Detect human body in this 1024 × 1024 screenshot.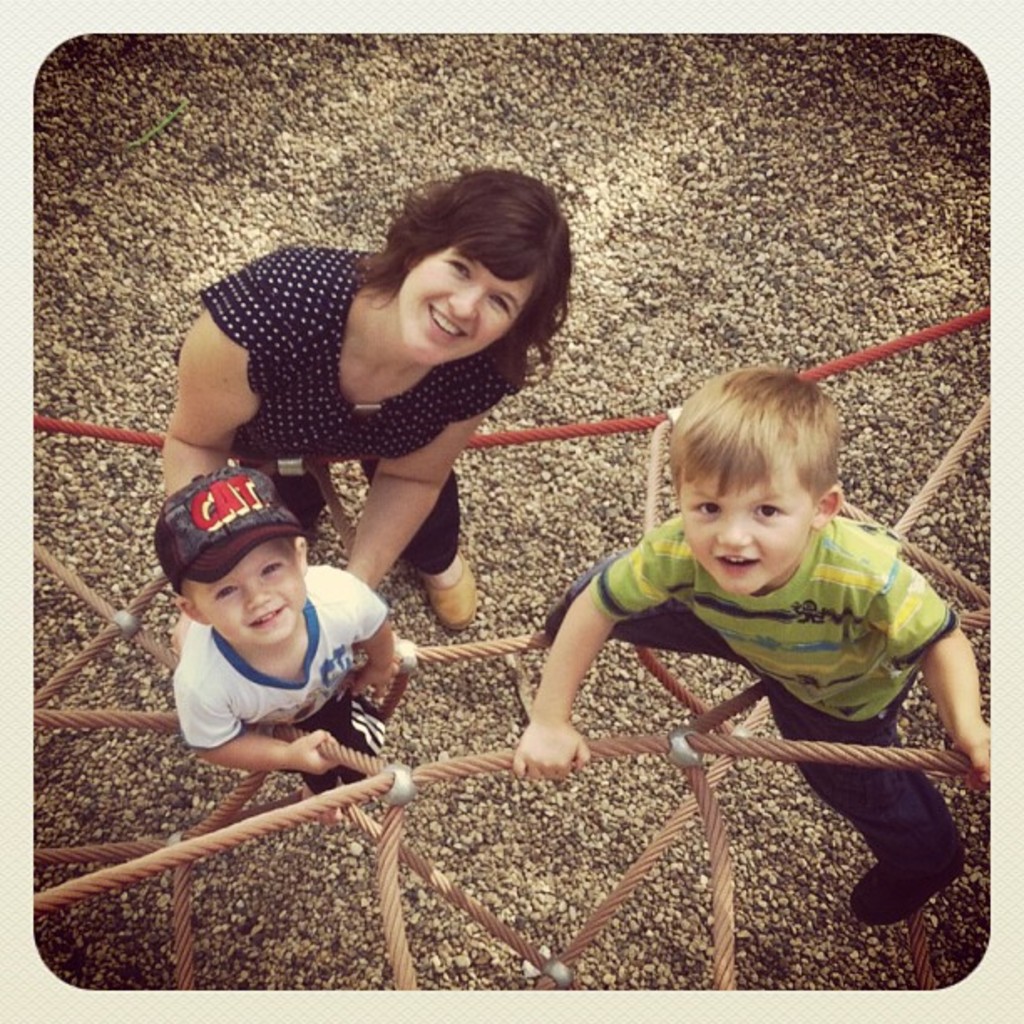
Detection: (154, 167, 567, 626).
